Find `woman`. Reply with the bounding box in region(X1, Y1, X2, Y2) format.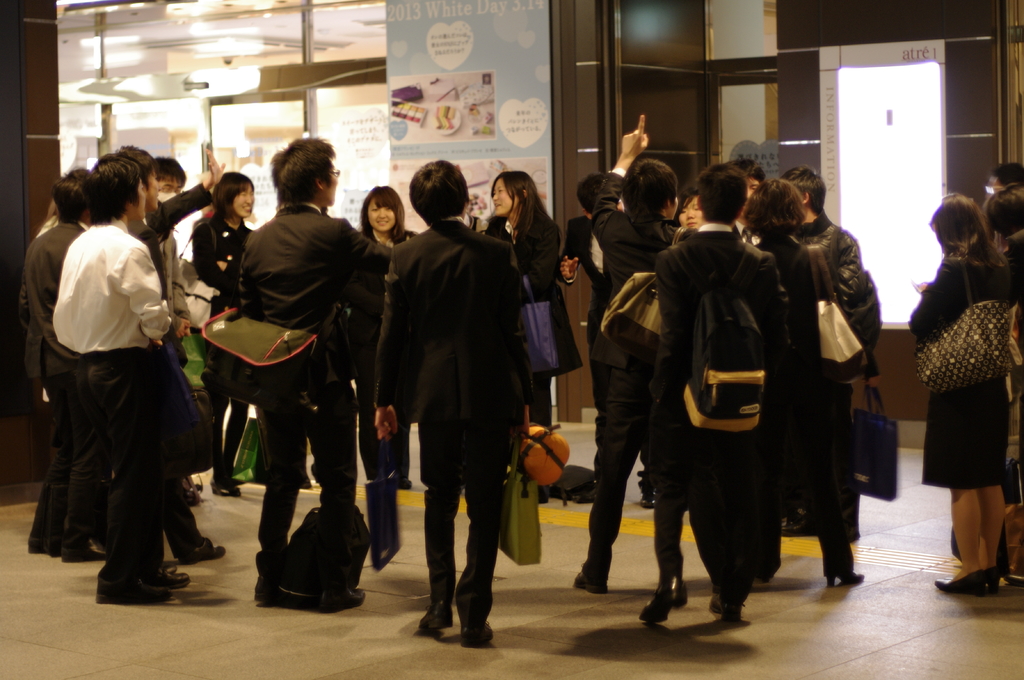
region(986, 189, 1023, 577).
